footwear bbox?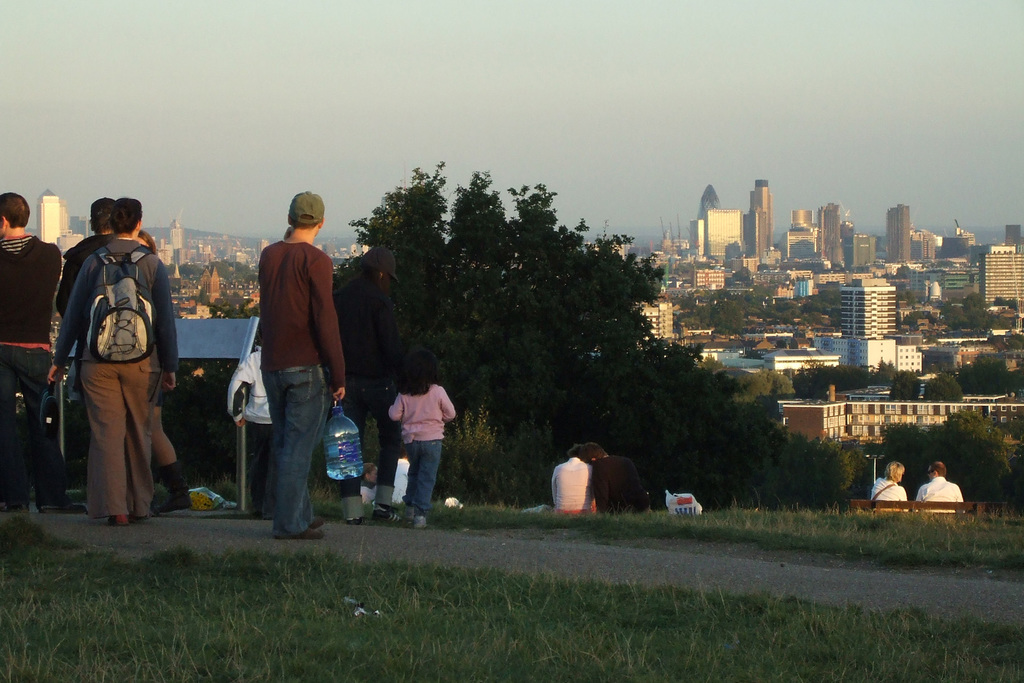
left=5, top=502, right=33, bottom=517
